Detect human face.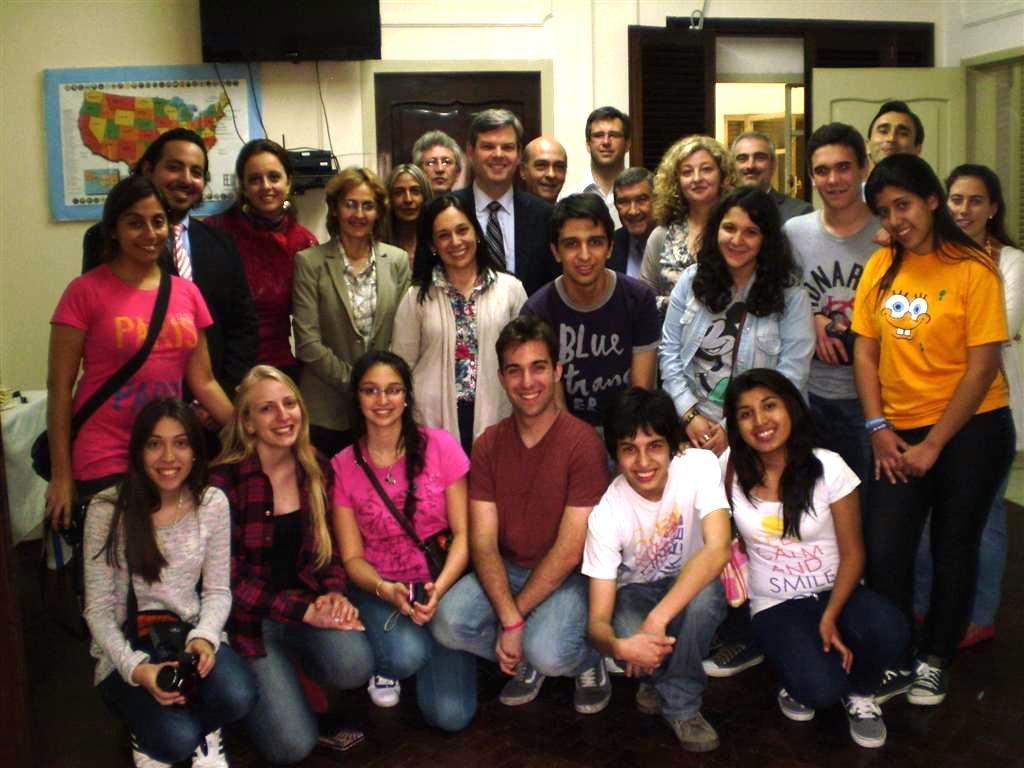
Detected at 155:142:205:214.
